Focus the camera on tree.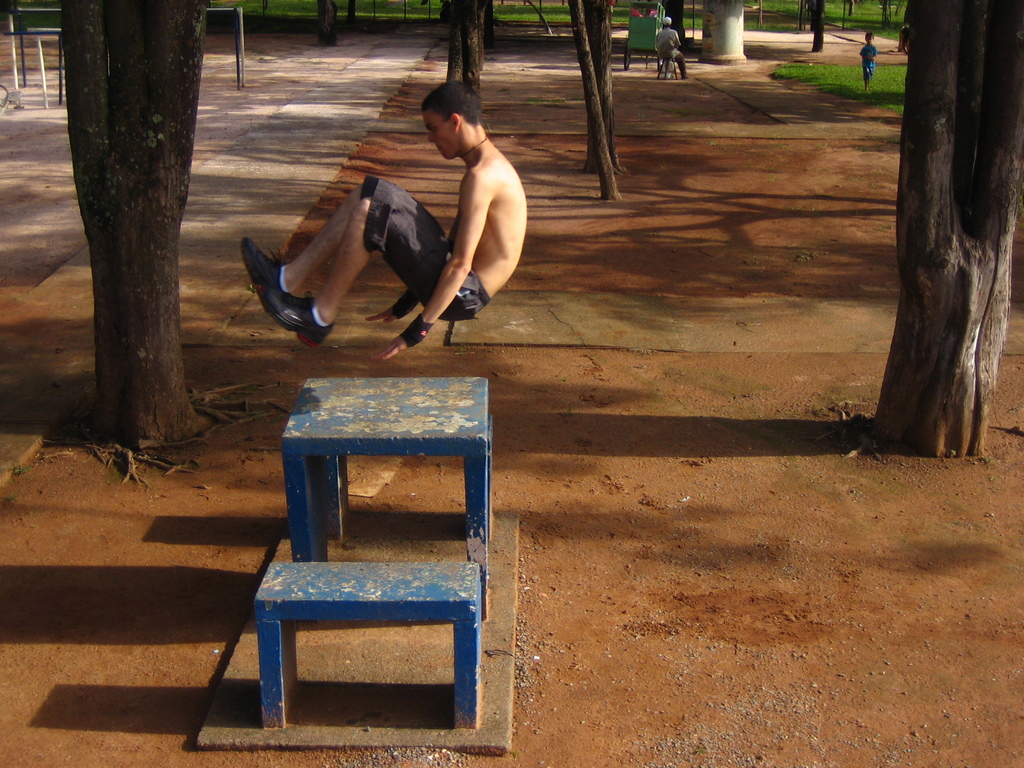
Focus region: (55,0,222,495).
